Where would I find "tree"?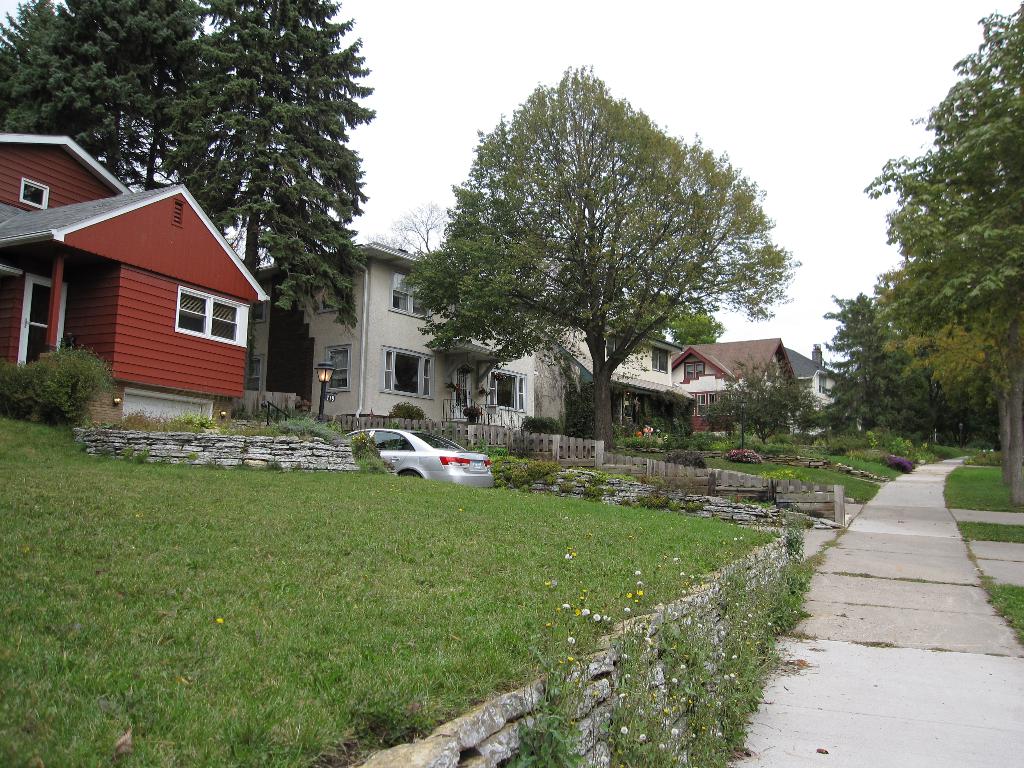
At 646:390:691:435.
